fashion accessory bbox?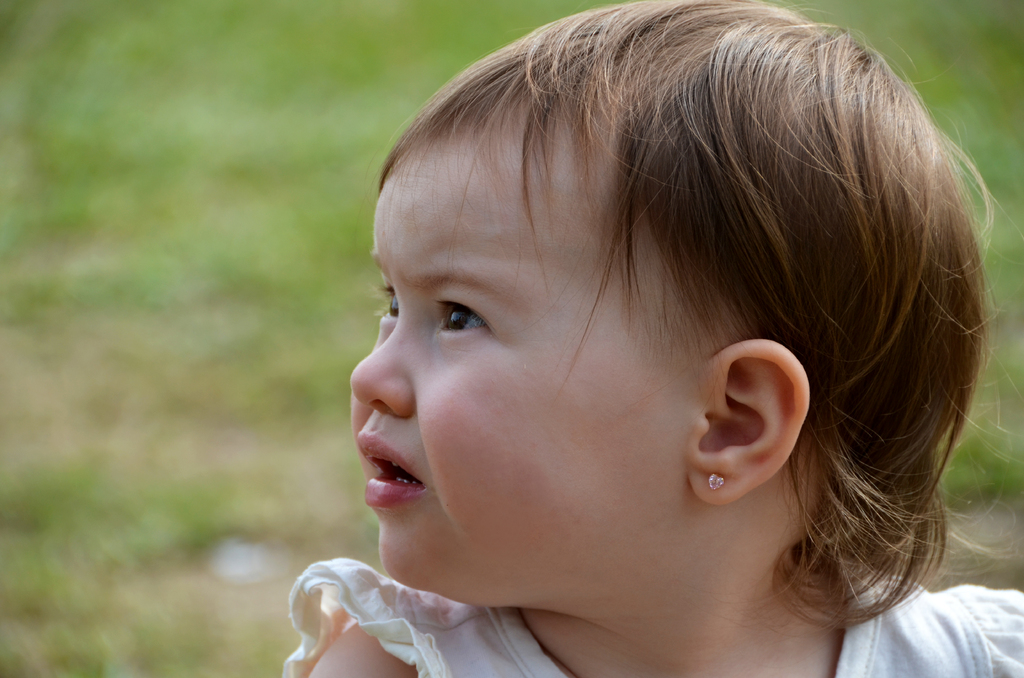
detection(704, 471, 724, 490)
